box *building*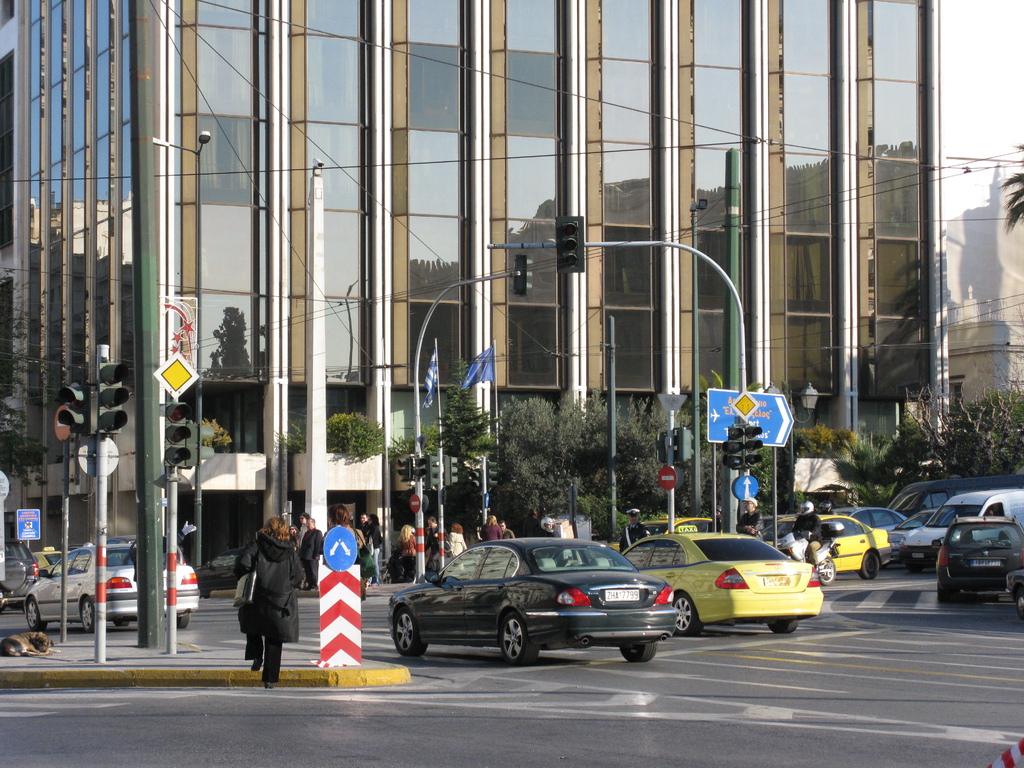
949,287,1023,407
